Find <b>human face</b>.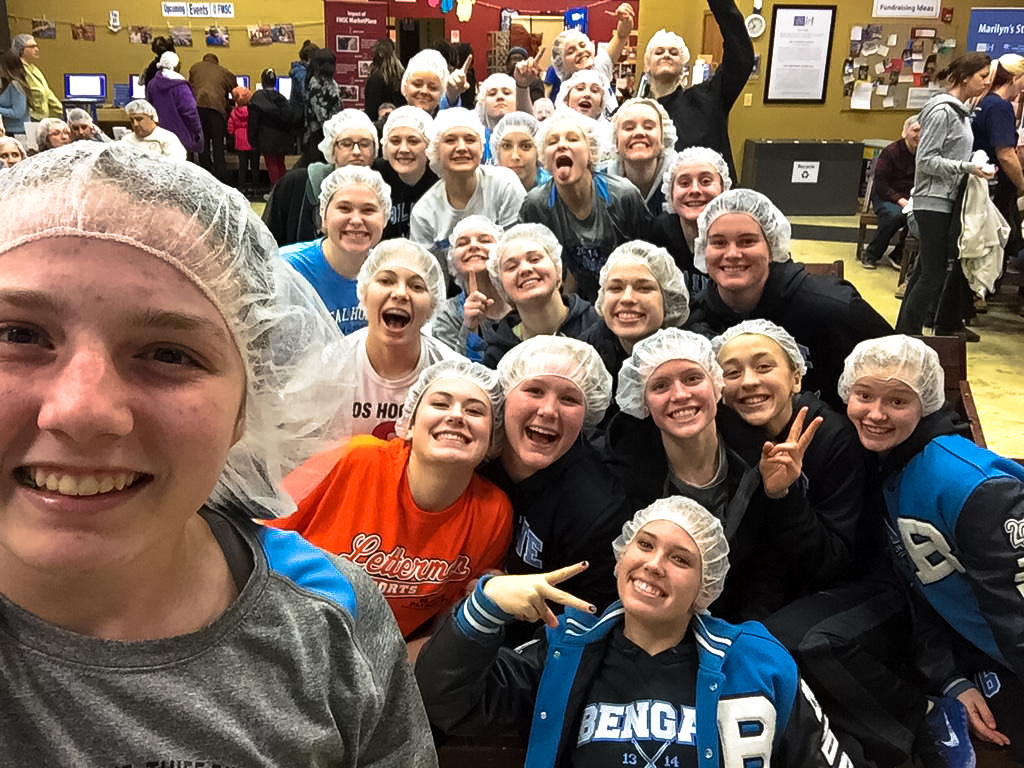
select_region(614, 101, 661, 163).
